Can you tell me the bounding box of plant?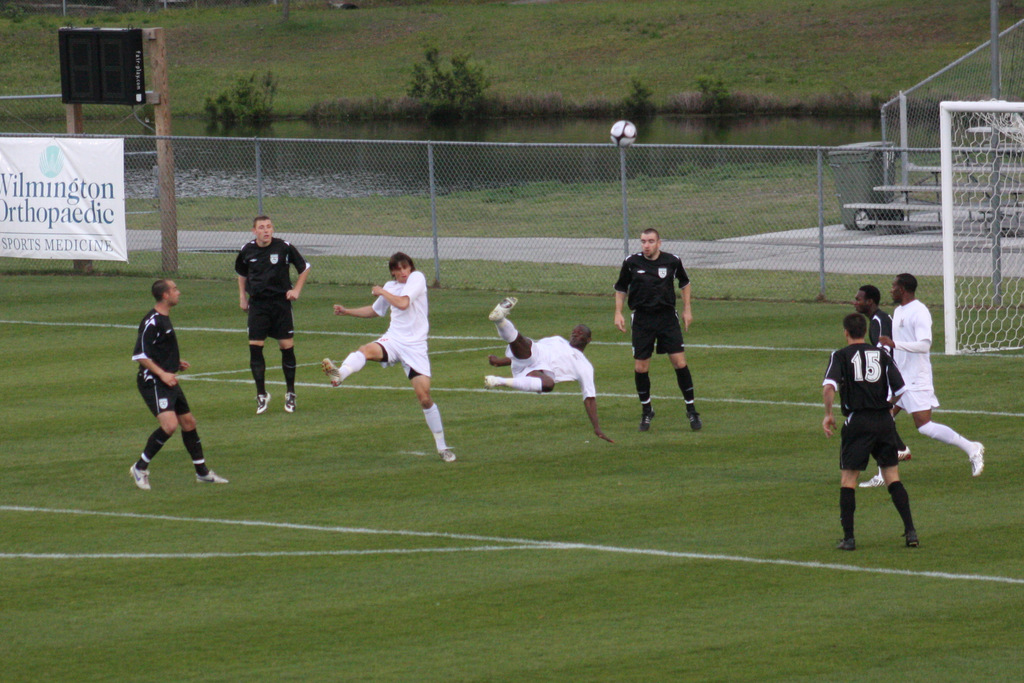
x1=0, y1=252, x2=1023, y2=682.
